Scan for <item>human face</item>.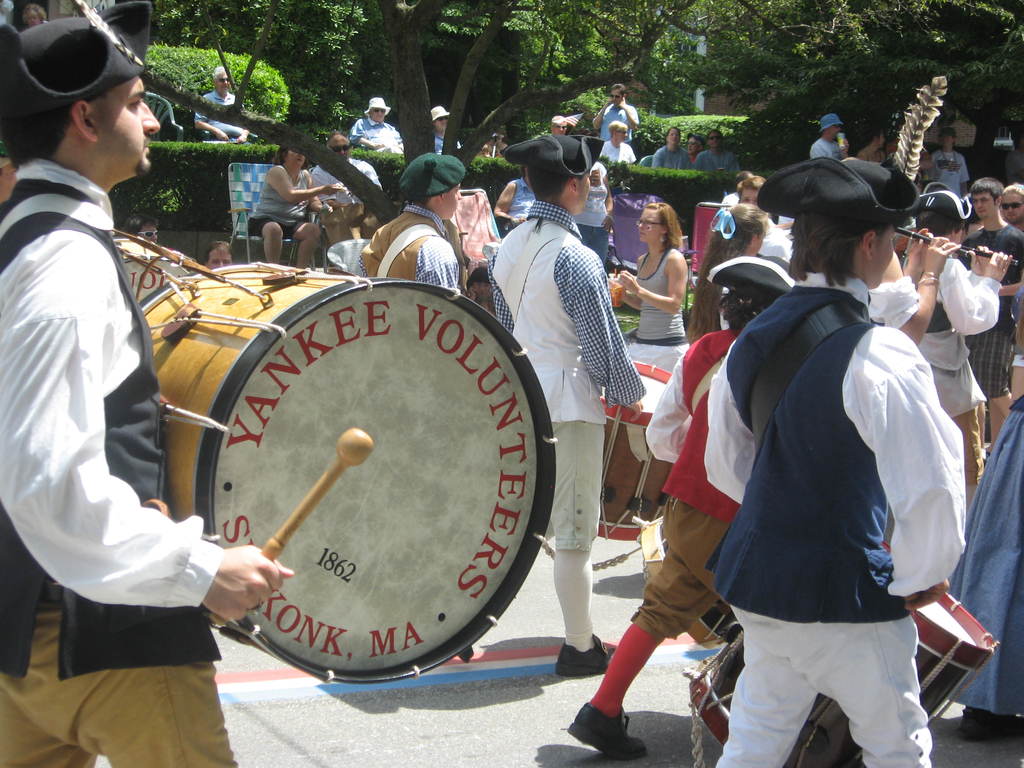
Scan result: (639,206,665,243).
